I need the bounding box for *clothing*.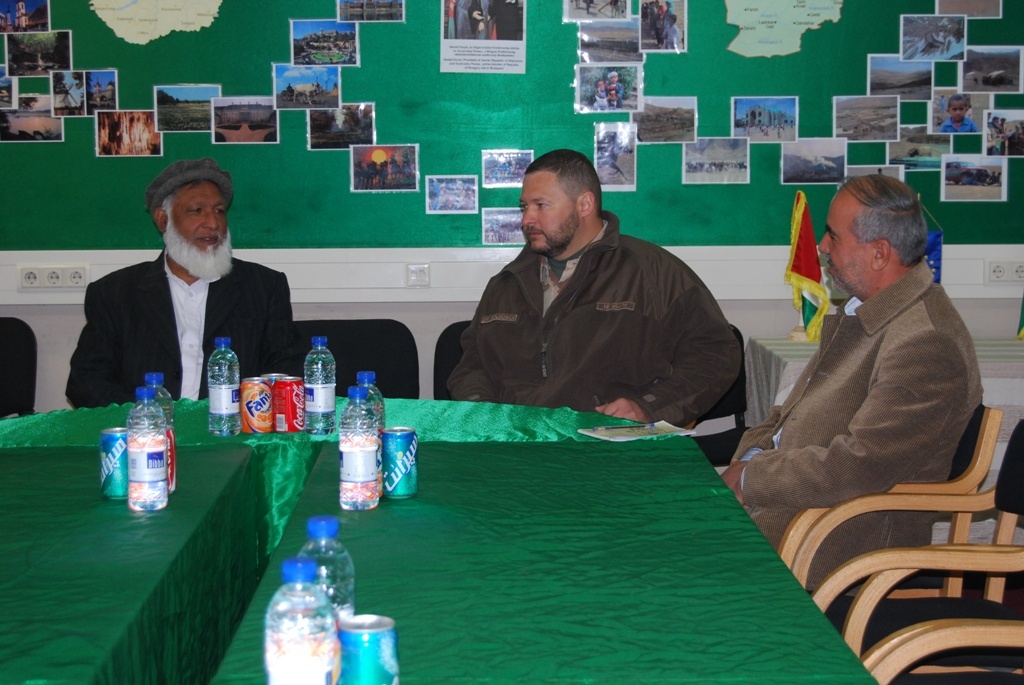
Here it is: 160/255/225/404.
